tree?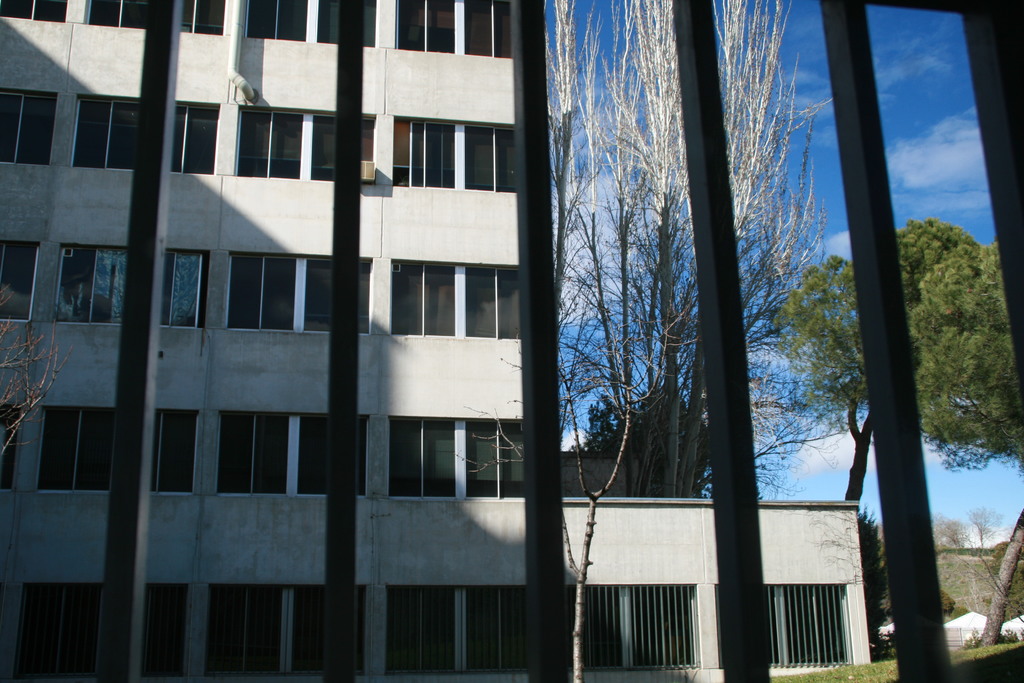
<region>452, 302, 692, 682</region>
